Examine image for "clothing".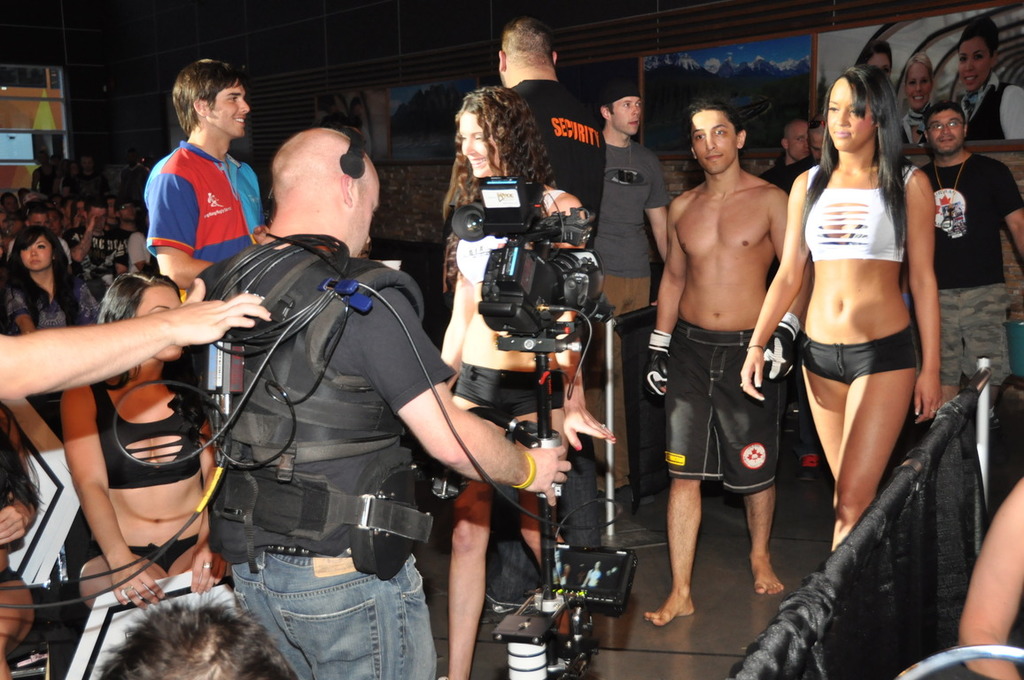
Examination result: left=485, top=71, right=608, bottom=220.
